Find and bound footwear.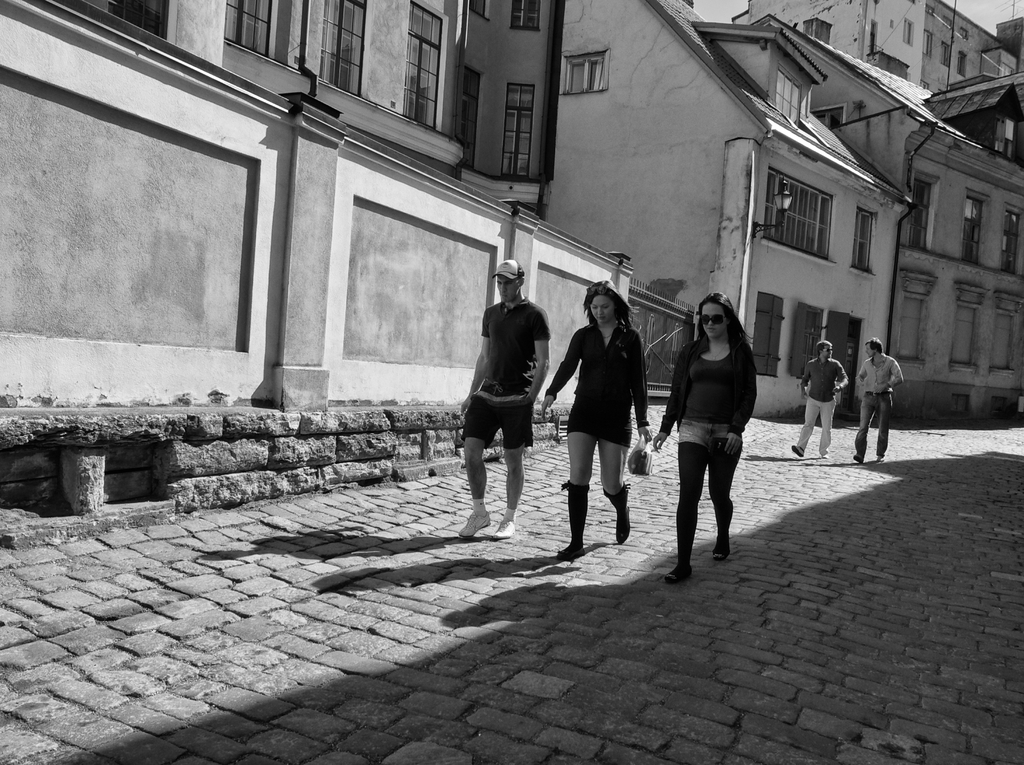
Bound: box=[877, 455, 885, 461].
